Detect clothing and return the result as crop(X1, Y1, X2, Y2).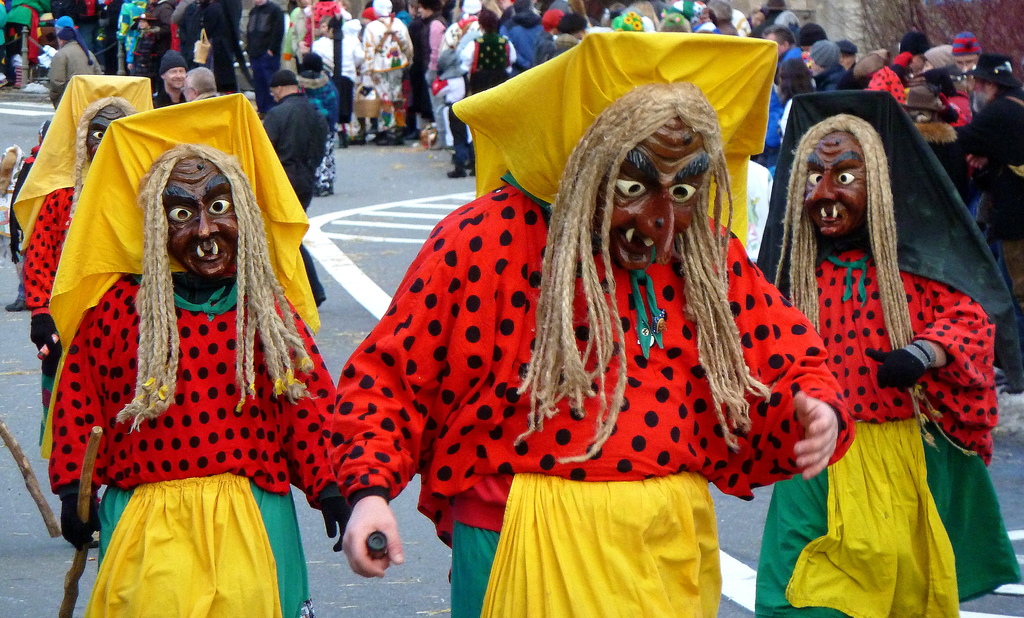
crop(760, 83, 787, 157).
